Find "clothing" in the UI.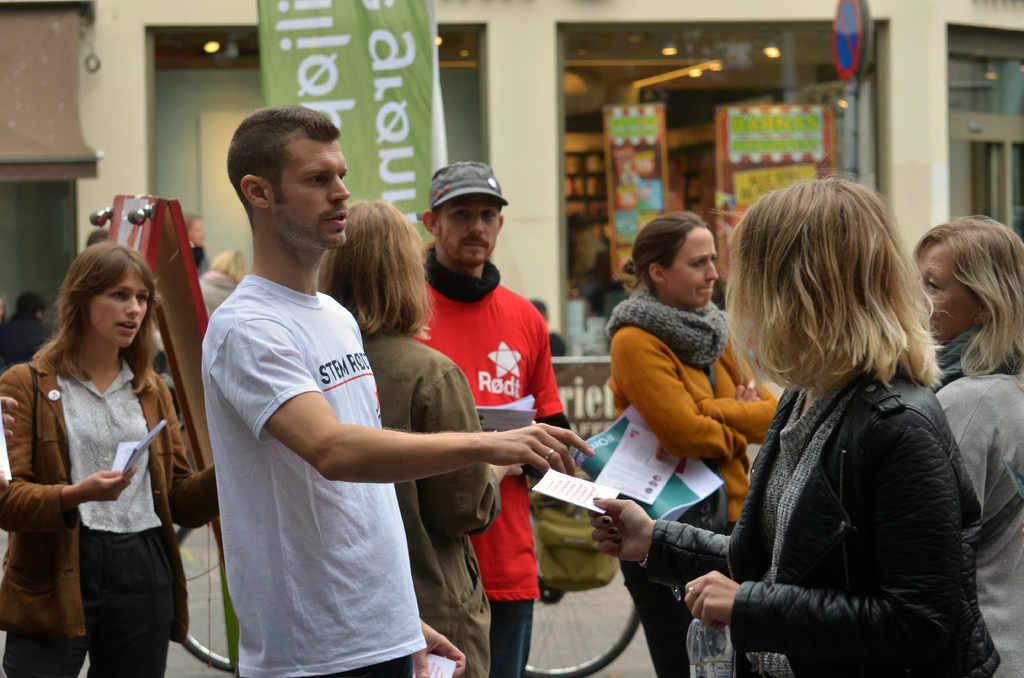
UI element at 206/274/234/316.
